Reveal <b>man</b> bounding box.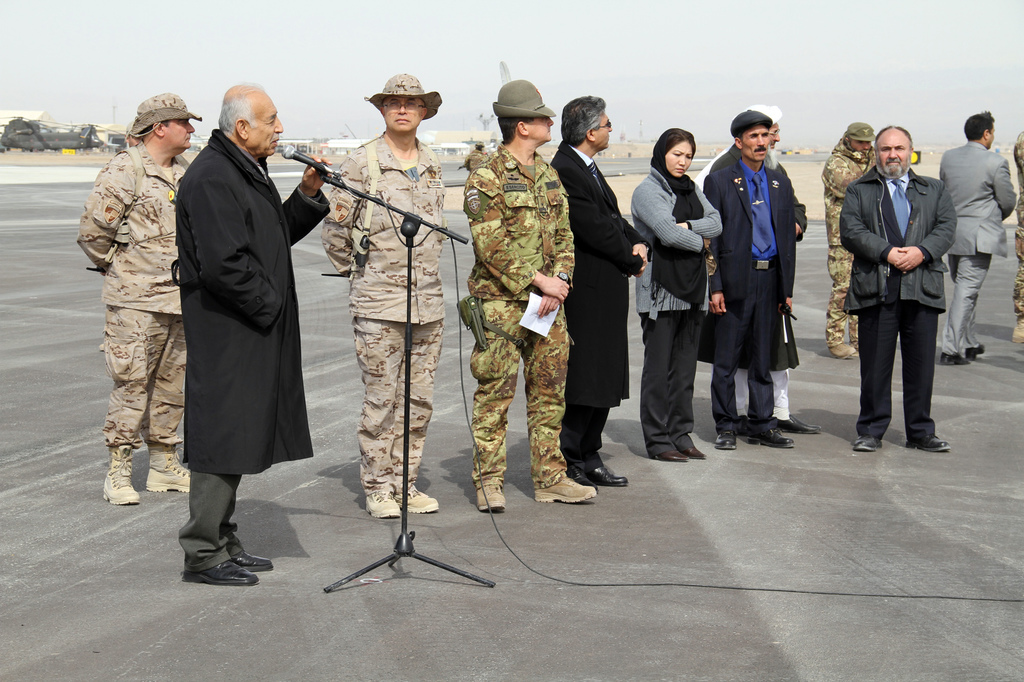
Revealed: box(74, 93, 193, 507).
